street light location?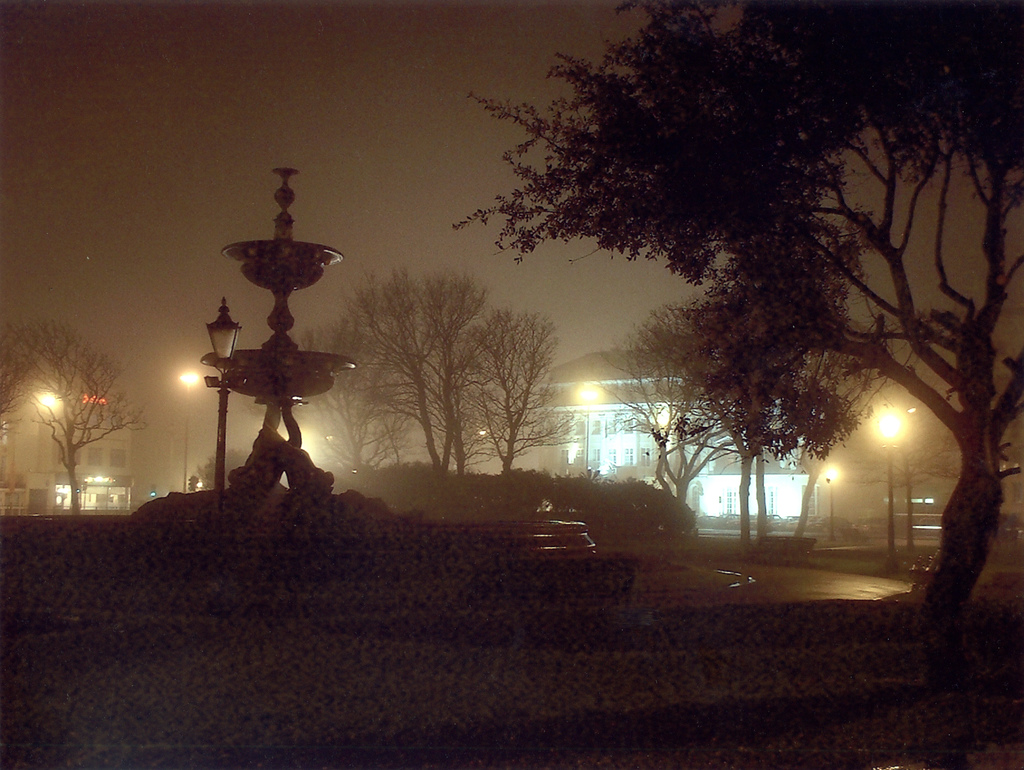
left=819, top=461, right=847, bottom=541
